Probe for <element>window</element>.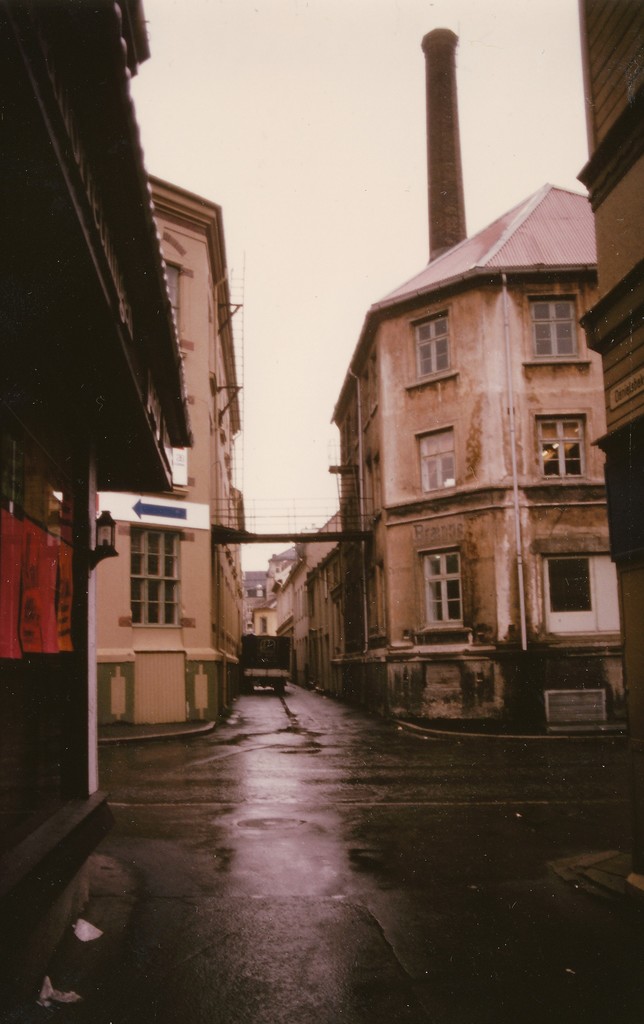
Probe result: box=[535, 555, 598, 637].
